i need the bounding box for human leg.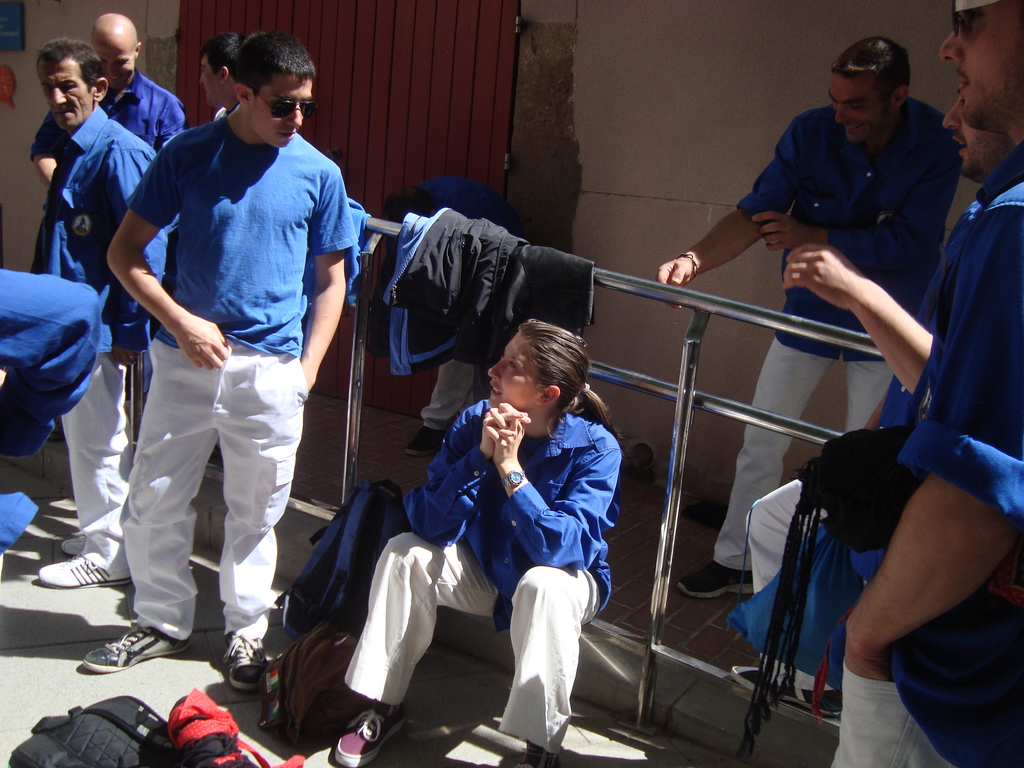
Here it is: bbox=[666, 330, 813, 596].
